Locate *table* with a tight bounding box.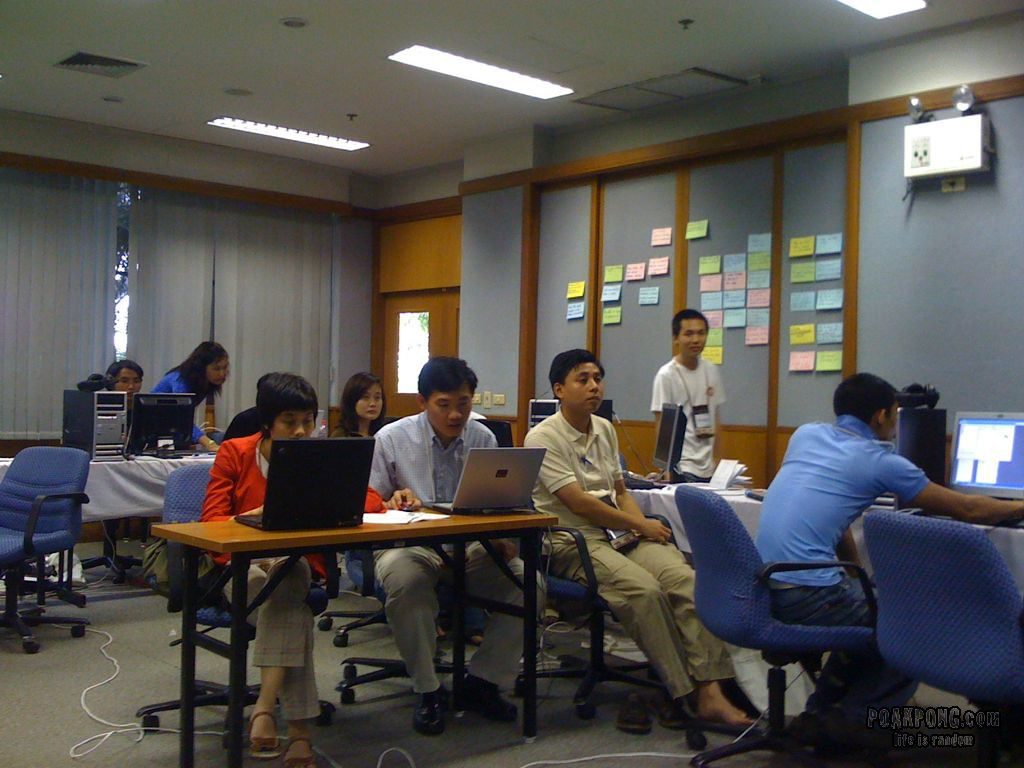
bbox(142, 487, 618, 729).
